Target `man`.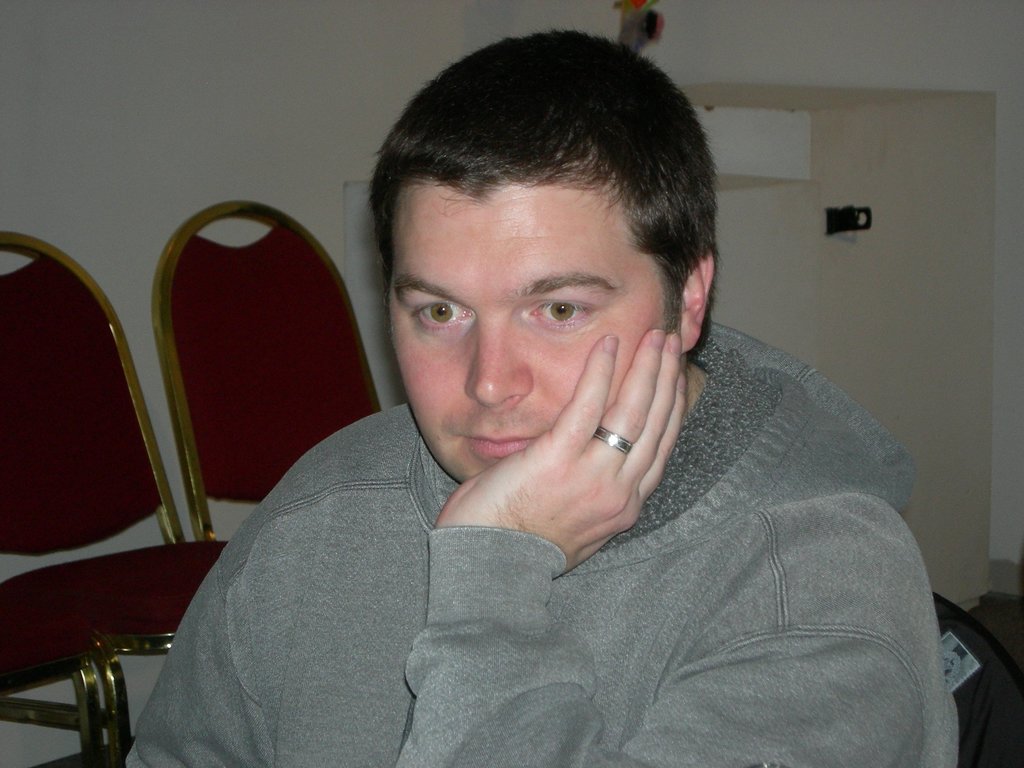
Target region: <box>125,29,962,767</box>.
